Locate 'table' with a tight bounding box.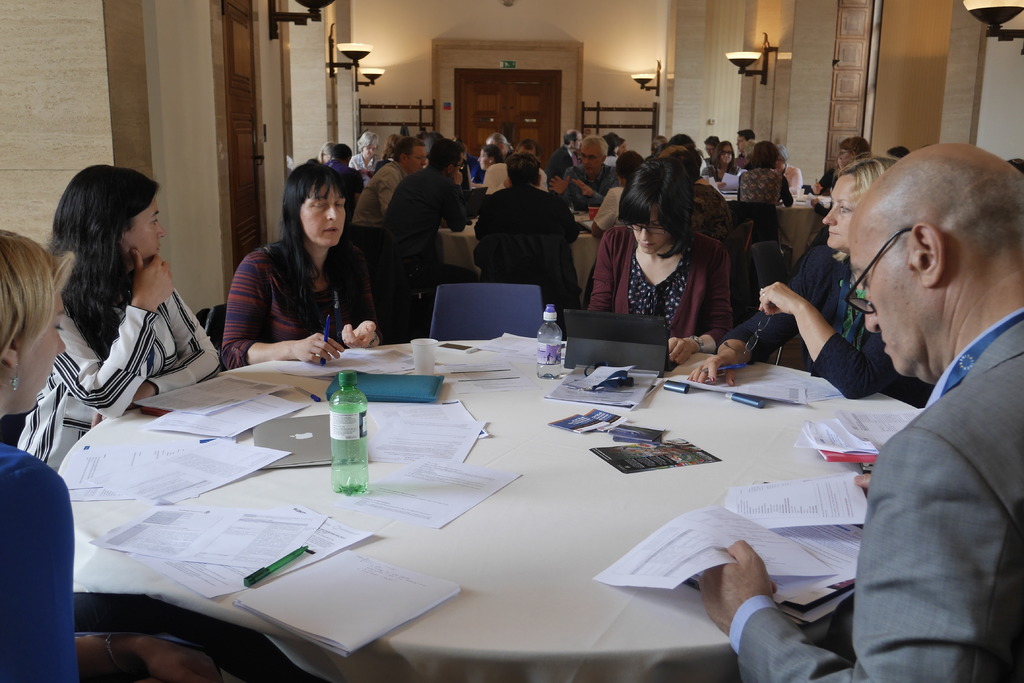
<box>61,331,925,682</box>.
